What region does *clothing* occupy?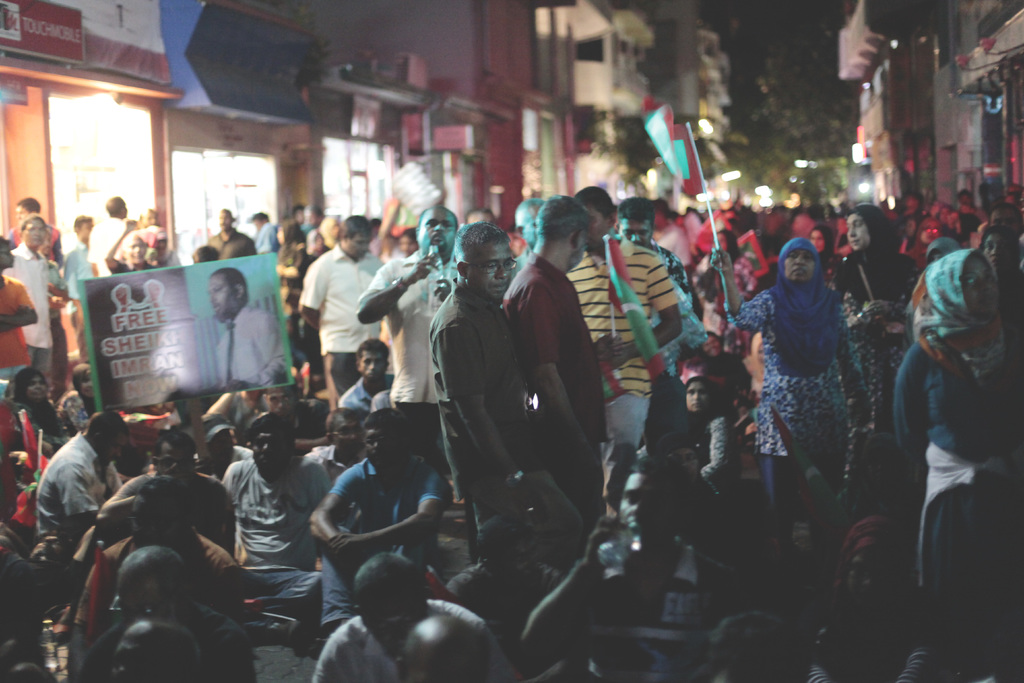
bbox=[253, 222, 279, 250].
